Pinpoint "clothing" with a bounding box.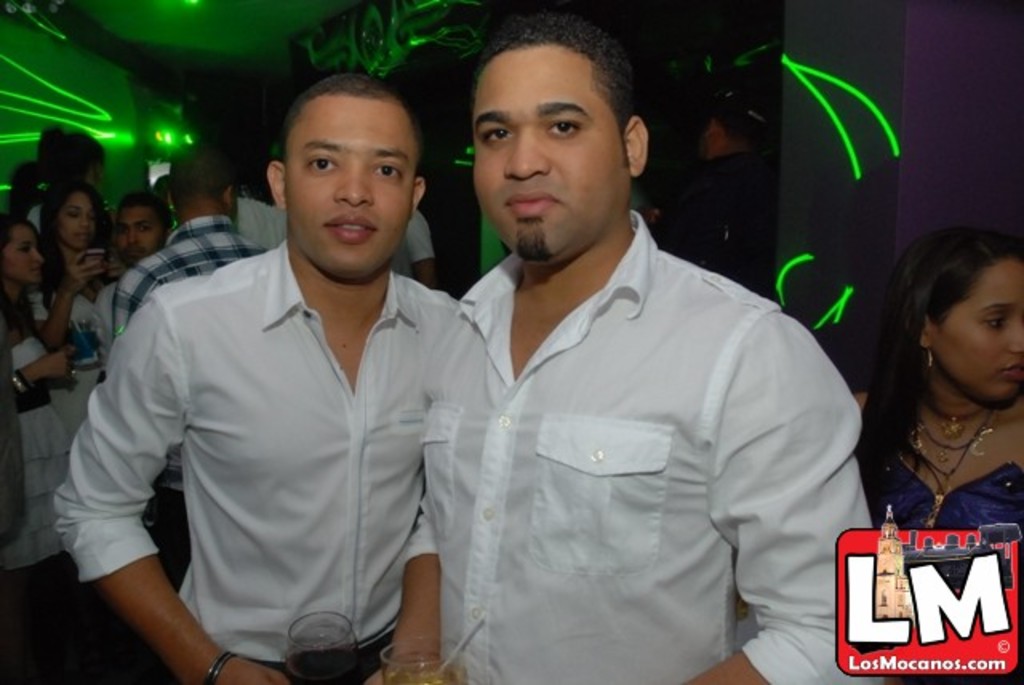
pyautogui.locateOnScreen(48, 230, 462, 683).
